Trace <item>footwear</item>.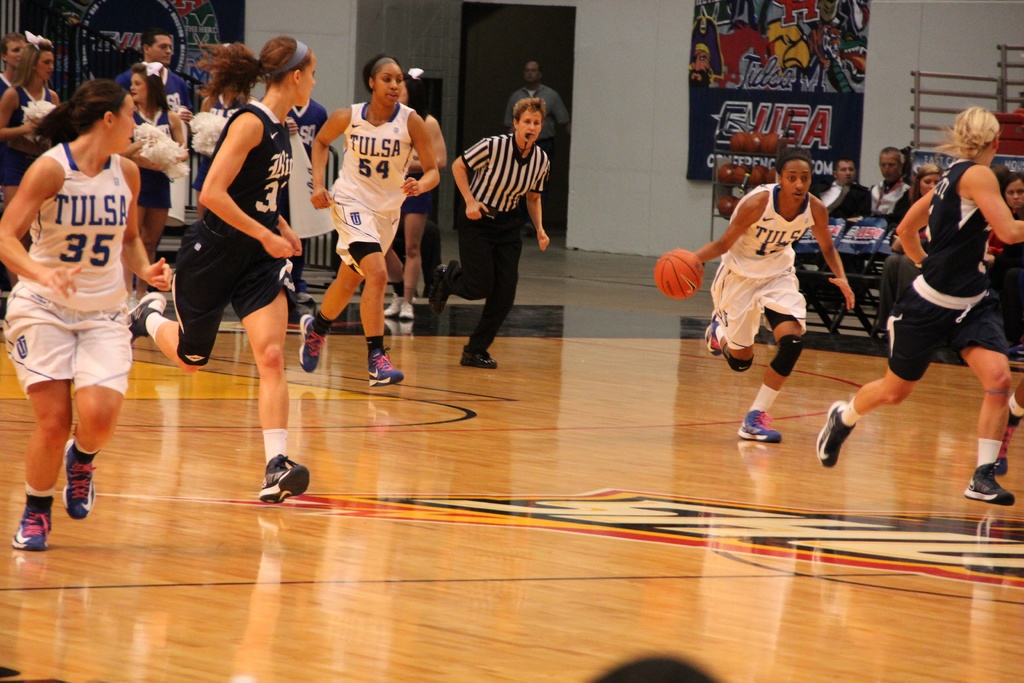
Traced to {"x1": 369, "y1": 347, "x2": 406, "y2": 384}.
